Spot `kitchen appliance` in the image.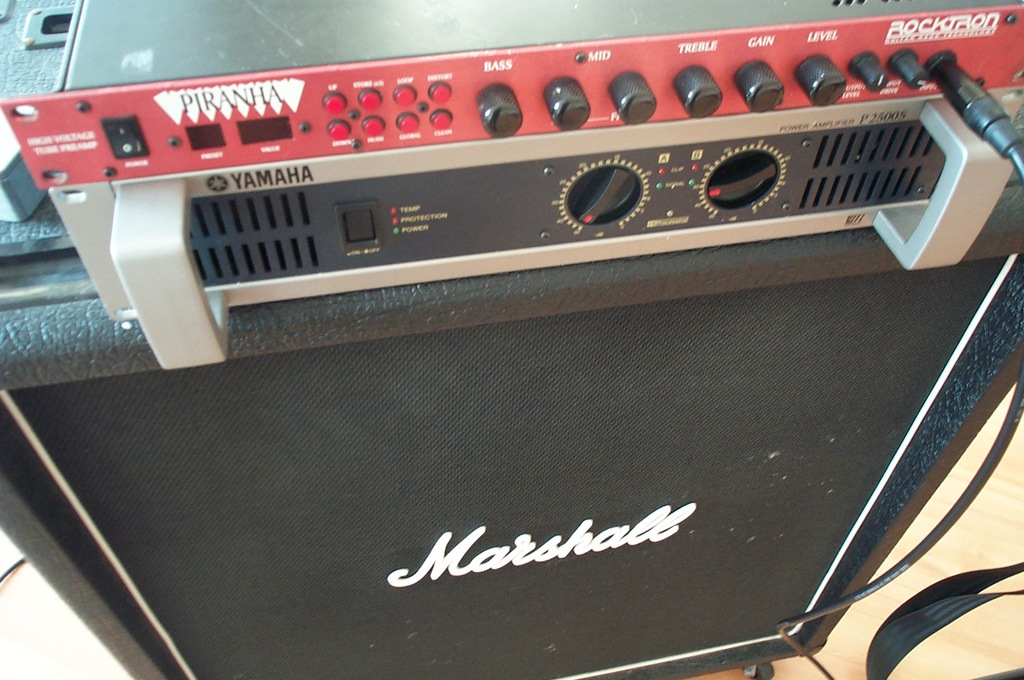
`kitchen appliance` found at <box>0,0,1023,366</box>.
